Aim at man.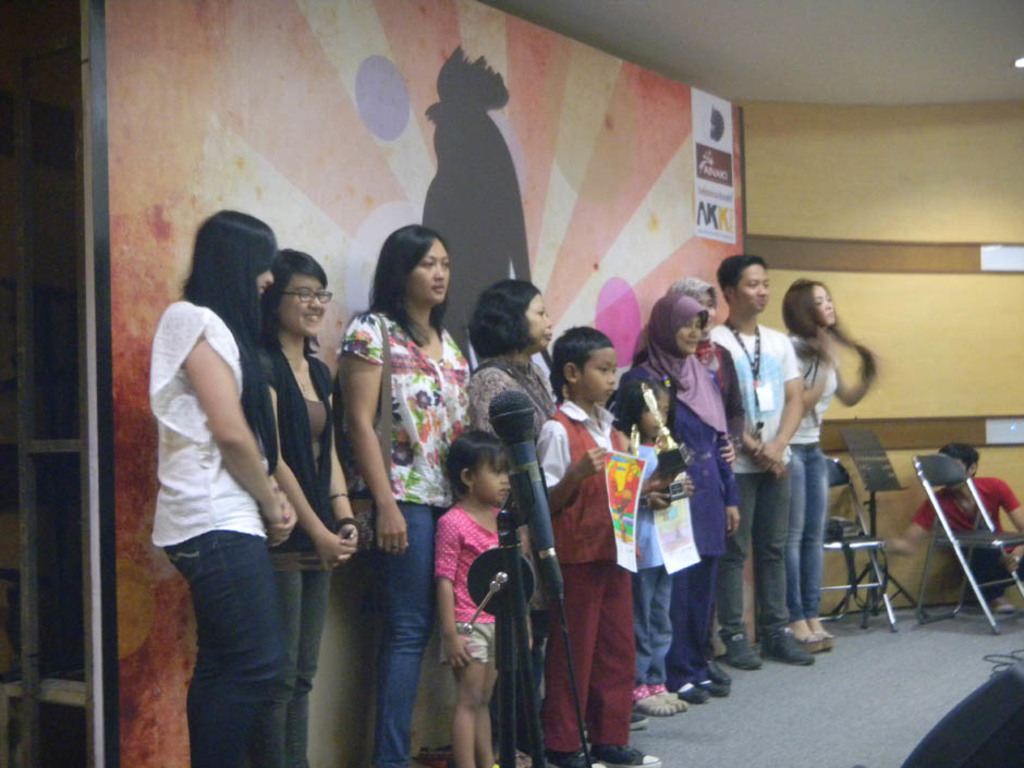
Aimed at locate(711, 245, 818, 671).
